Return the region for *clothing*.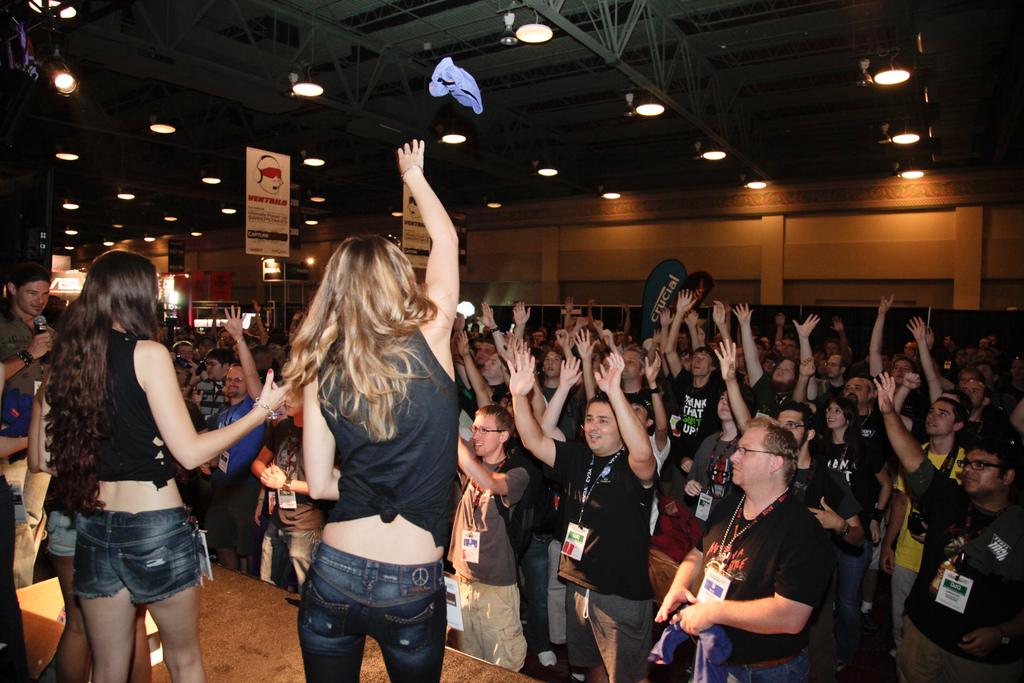
(x1=856, y1=413, x2=888, y2=437).
